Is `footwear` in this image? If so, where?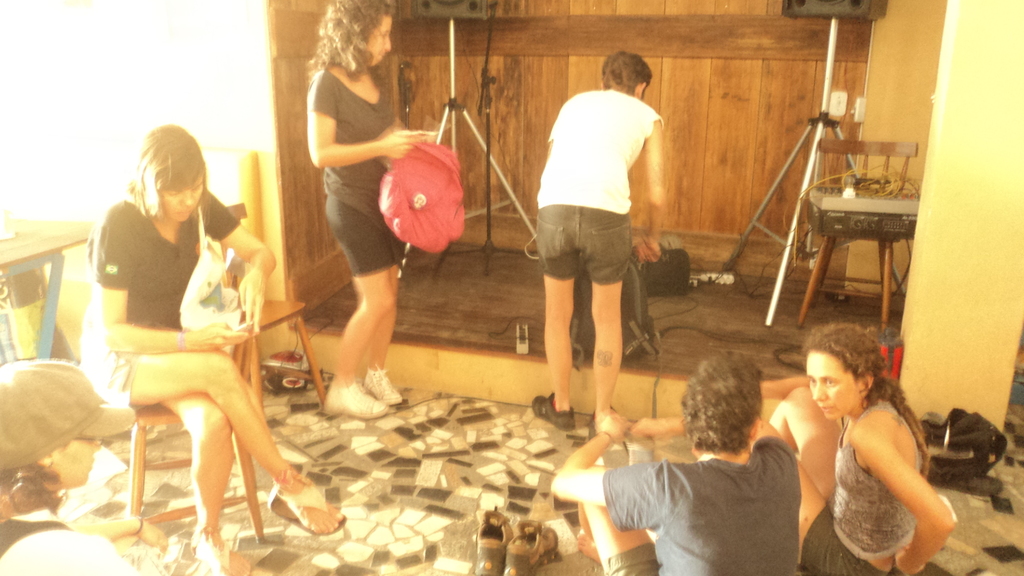
Yes, at box(528, 393, 573, 433).
